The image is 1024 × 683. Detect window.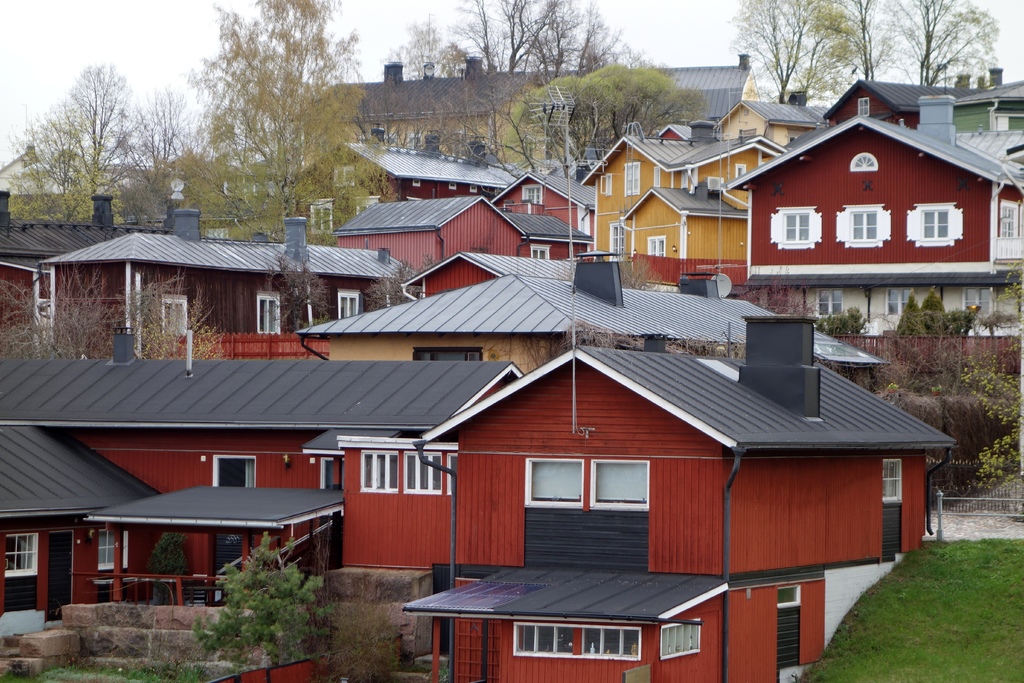
Detection: box=[442, 450, 456, 493].
